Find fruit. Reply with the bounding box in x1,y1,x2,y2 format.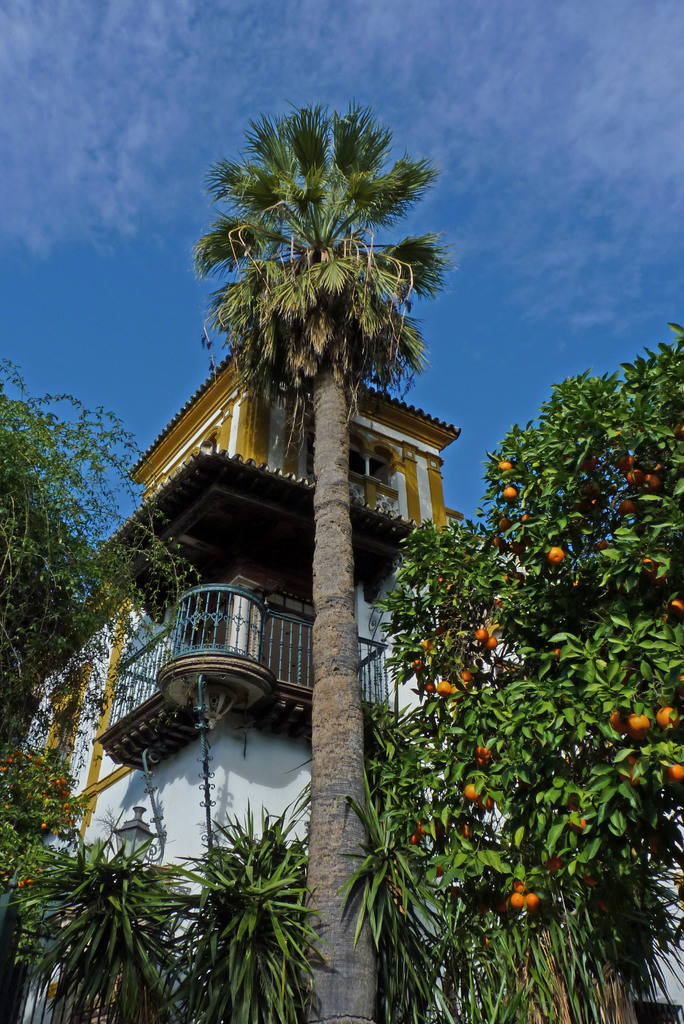
475,750,491,762.
